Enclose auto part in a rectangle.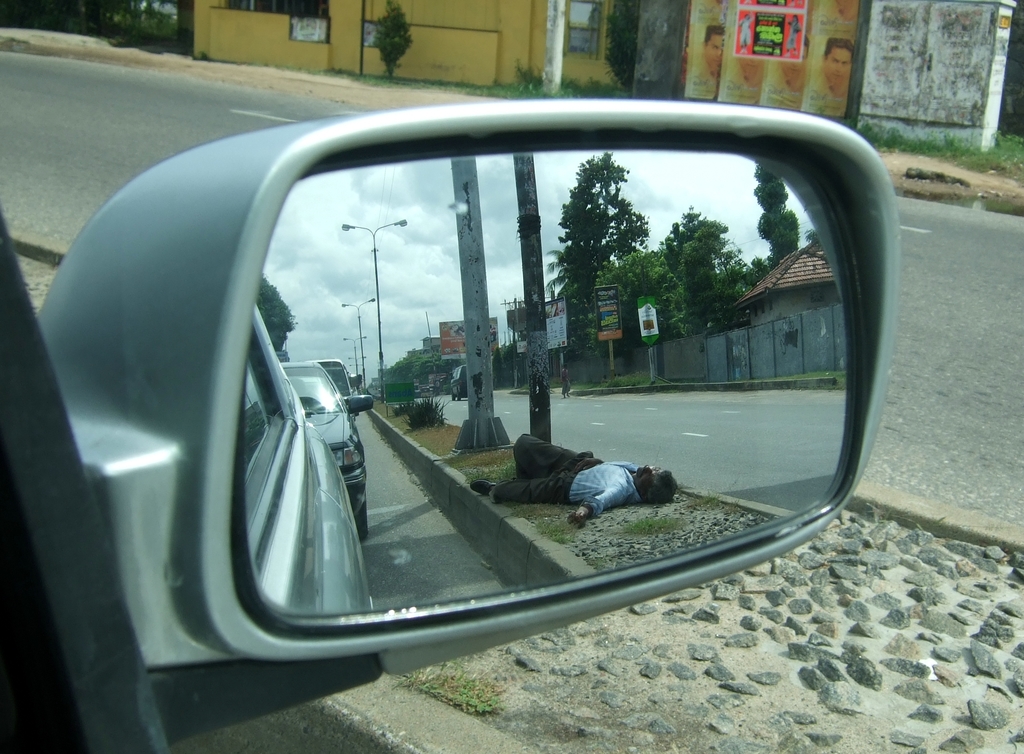
48/99/923/734.
